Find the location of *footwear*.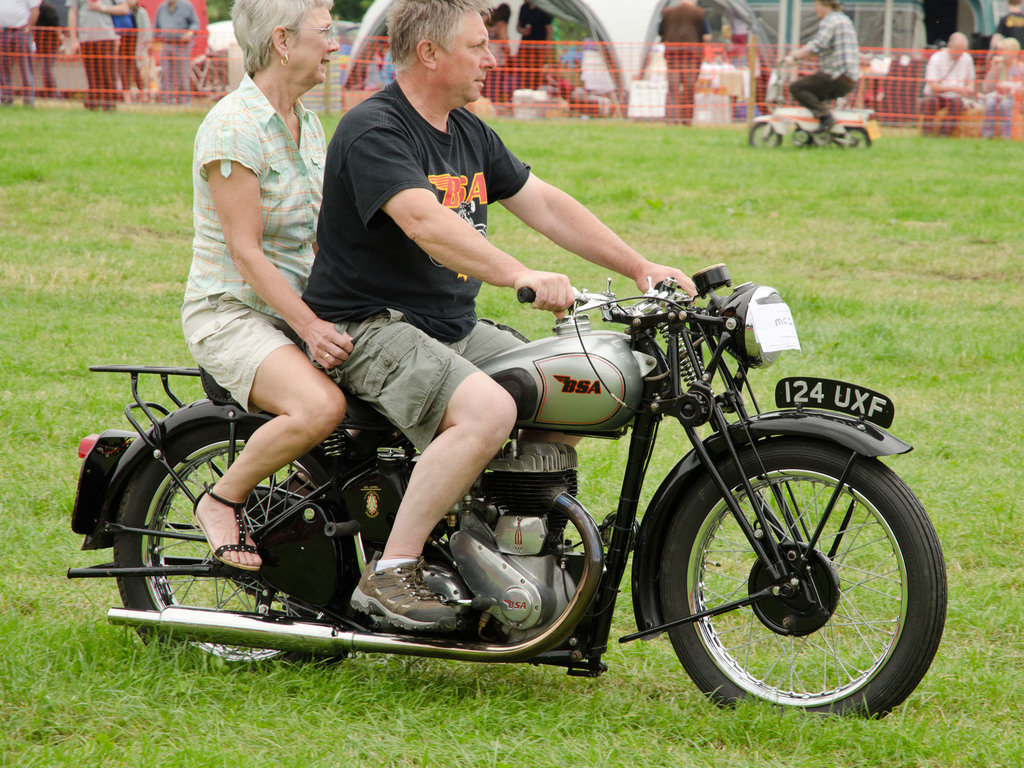
Location: BBox(191, 481, 264, 568).
